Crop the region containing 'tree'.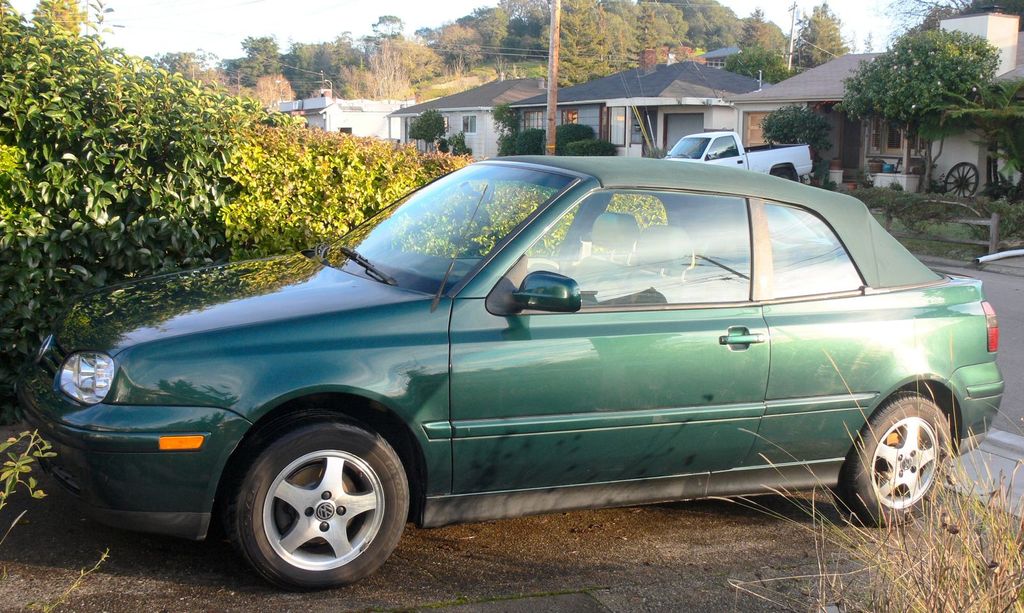
Crop region: region(840, 36, 1004, 206).
